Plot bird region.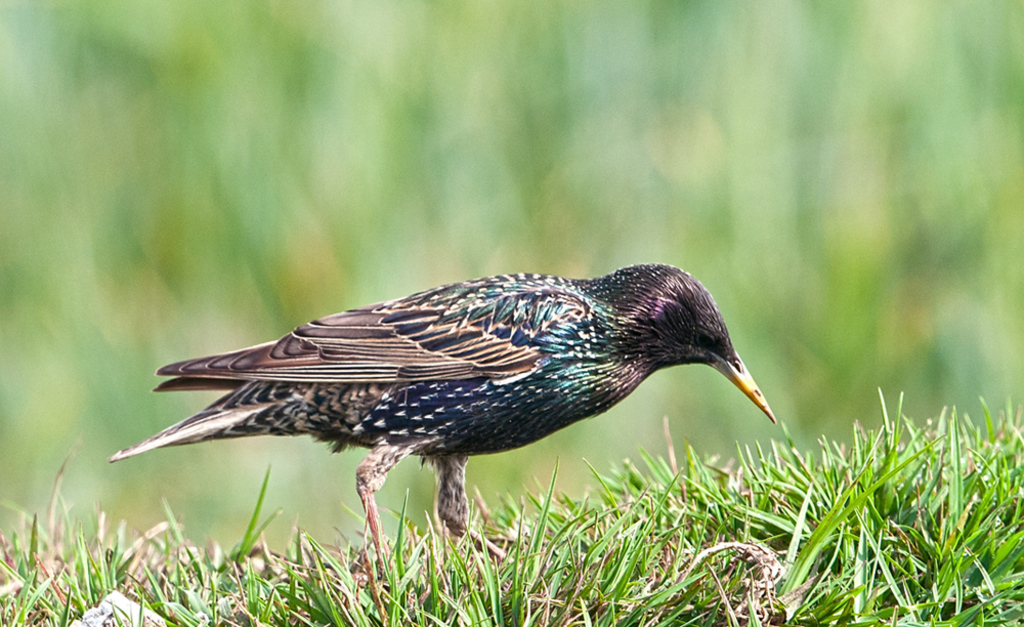
Plotted at select_region(83, 263, 802, 559).
